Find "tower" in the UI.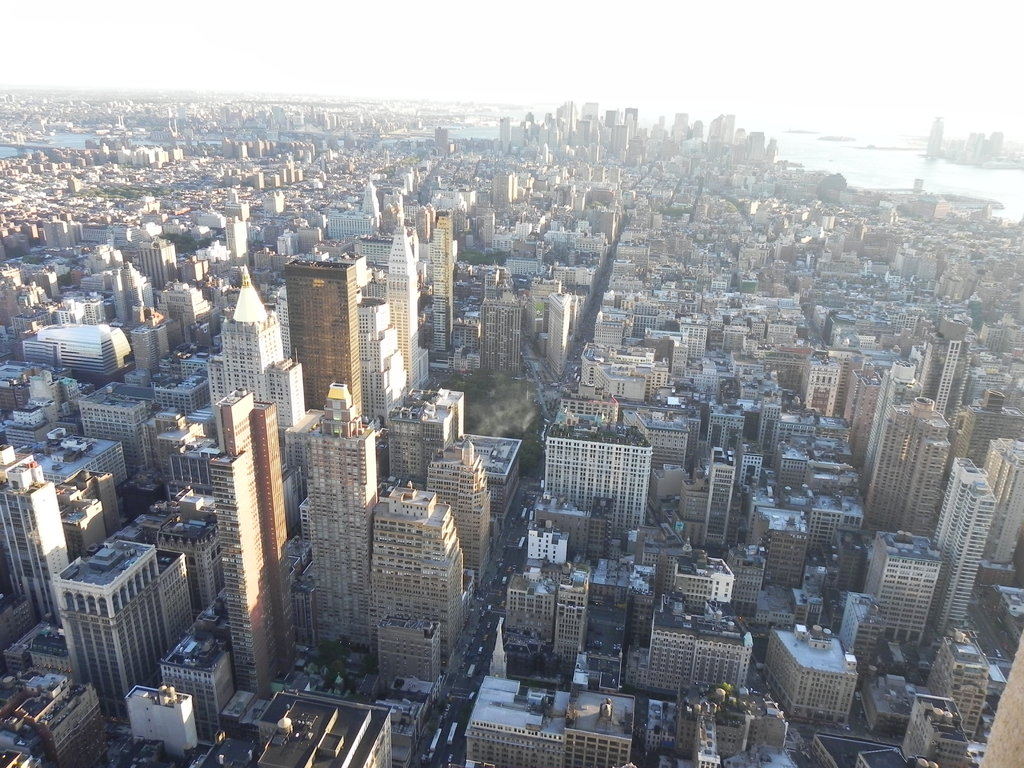
UI element at [left=1, top=444, right=63, bottom=626].
